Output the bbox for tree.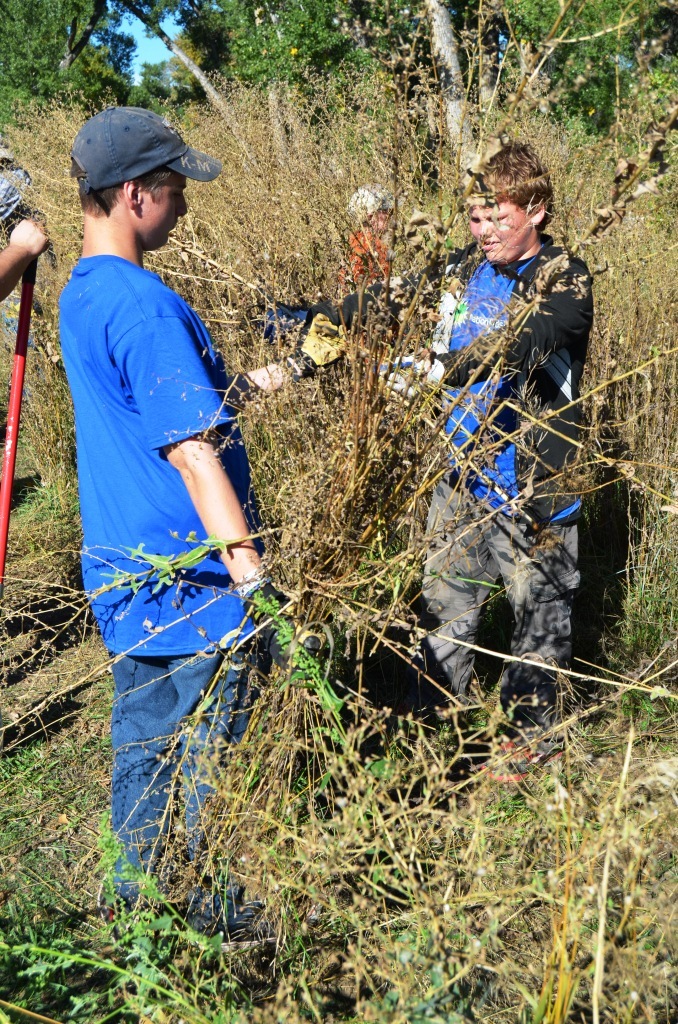
[left=4, top=0, right=146, bottom=127].
